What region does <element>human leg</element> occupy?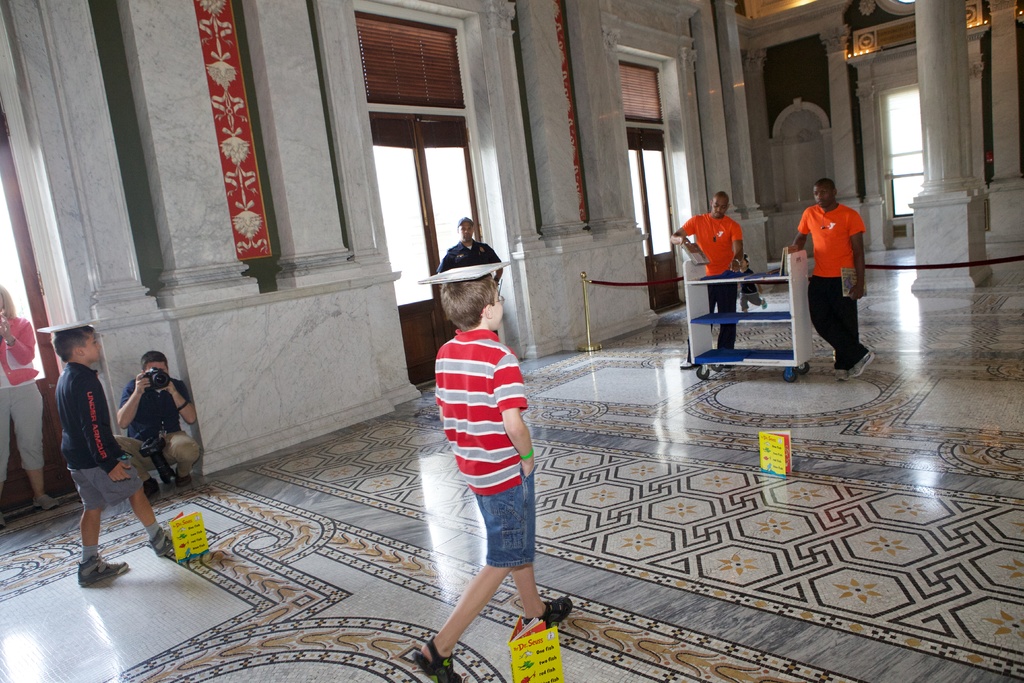
locate(169, 425, 199, 486).
